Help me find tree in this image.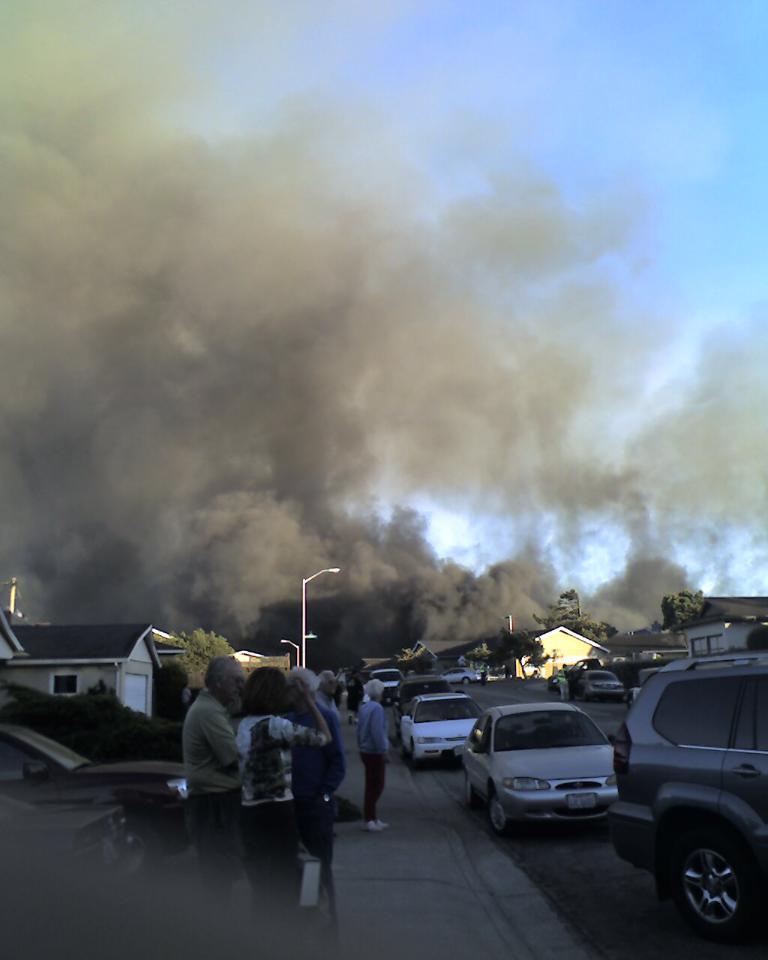
Found it: detection(665, 585, 710, 643).
